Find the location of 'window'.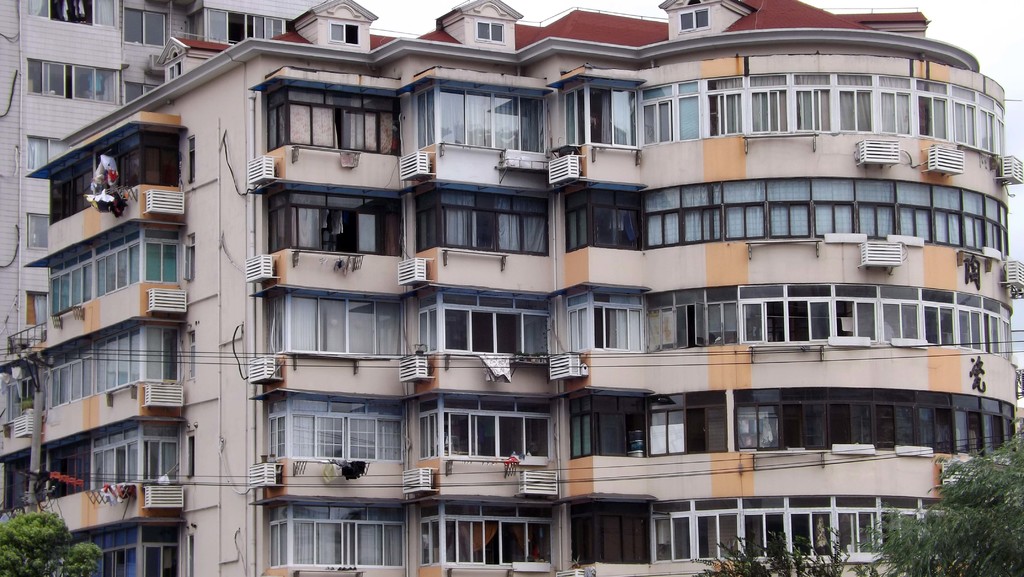
Location: [x1=739, y1=284, x2=845, y2=337].
